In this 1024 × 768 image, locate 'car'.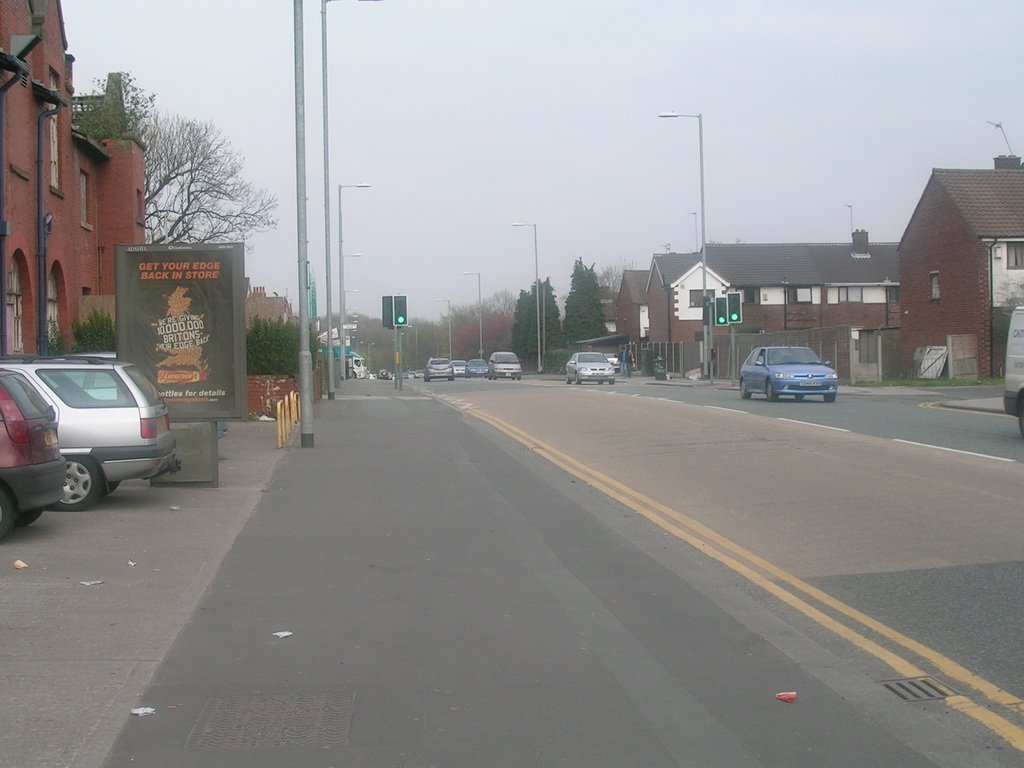
Bounding box: {"left": 737, "top": 333, "right": 850, "bottom": 399}.
